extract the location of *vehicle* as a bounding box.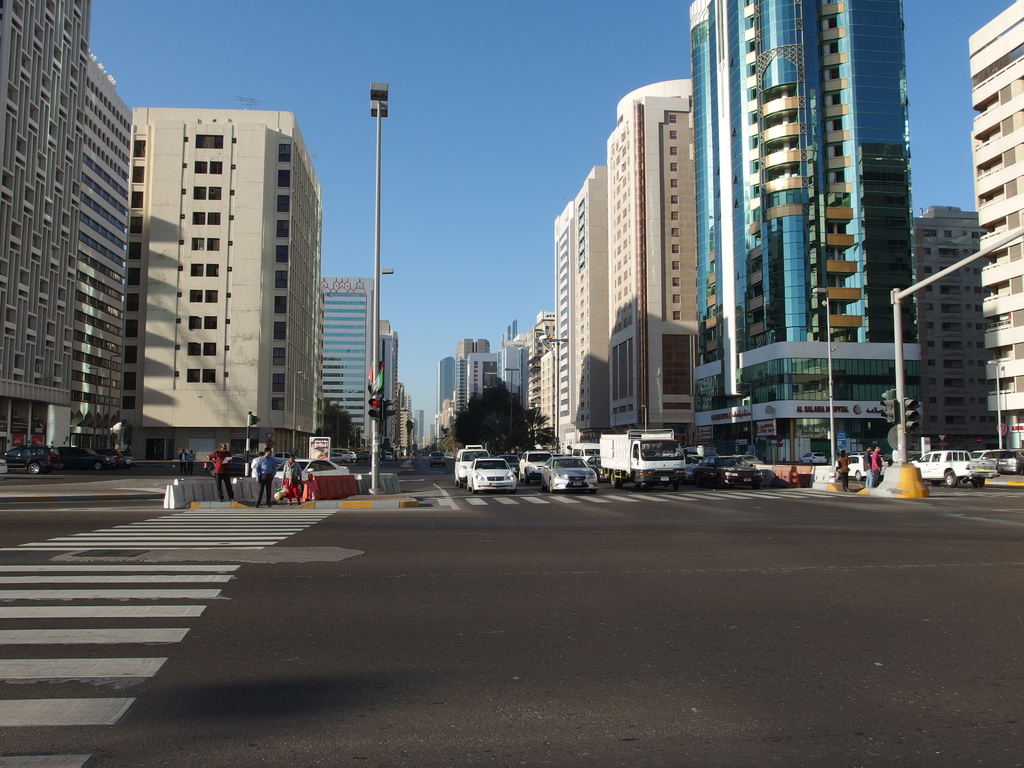
bbox=[908, 449, 996, 487].
